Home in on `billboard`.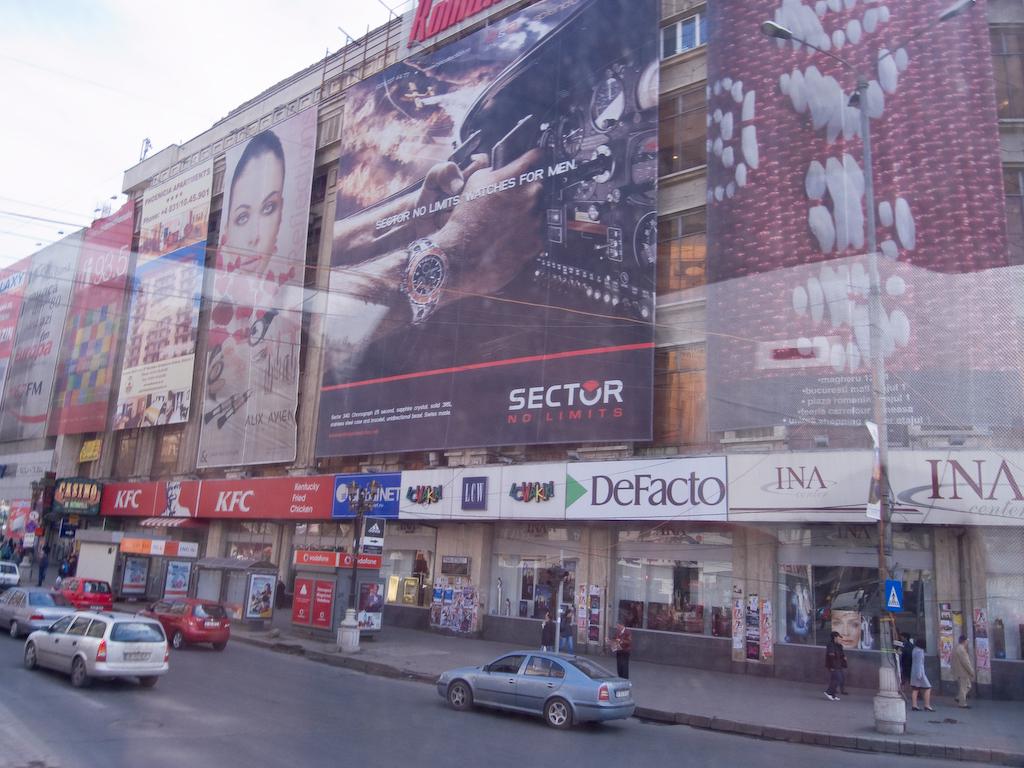
Homed in at x1=0 y1=235 x2=83 y2=437.
